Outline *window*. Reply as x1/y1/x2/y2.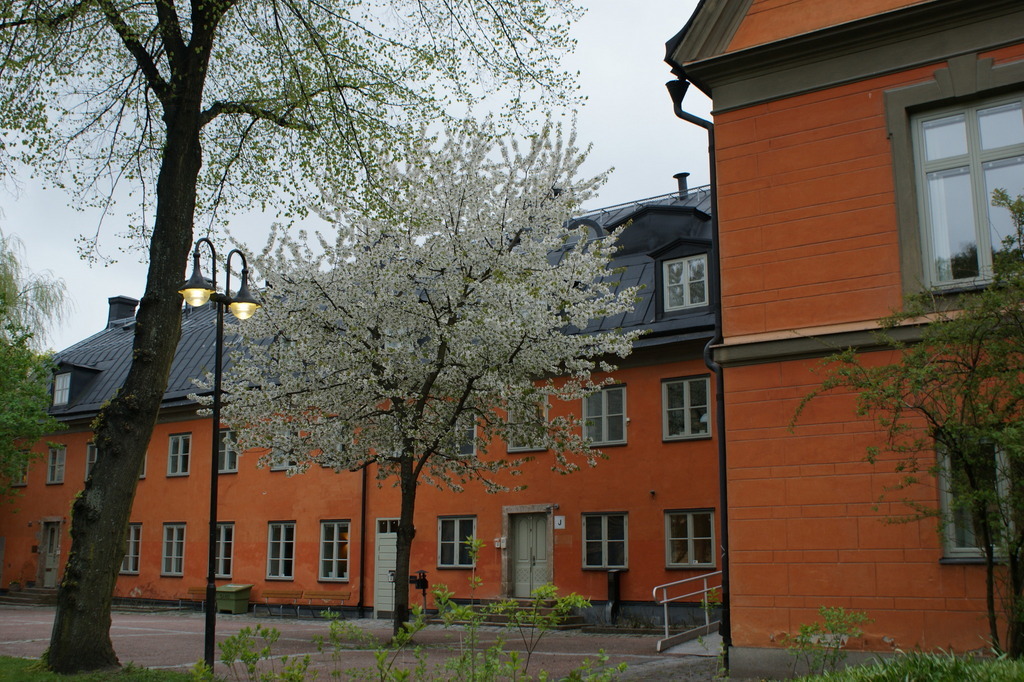
318/521/352/580.
